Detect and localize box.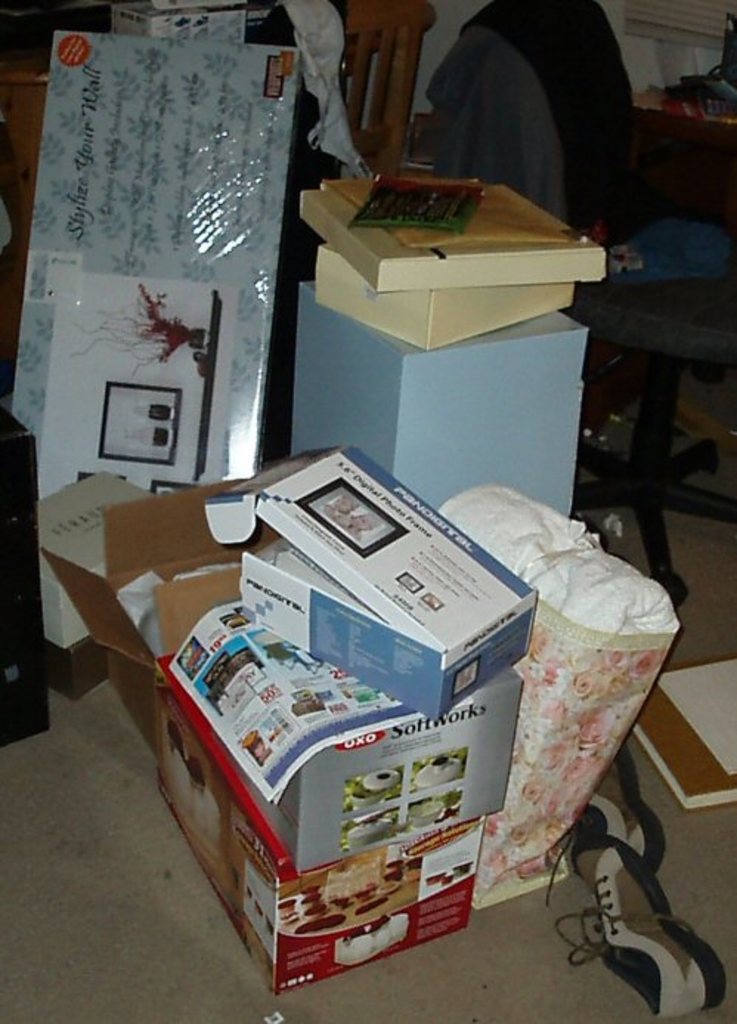
Localized at 44:634:106:700.
